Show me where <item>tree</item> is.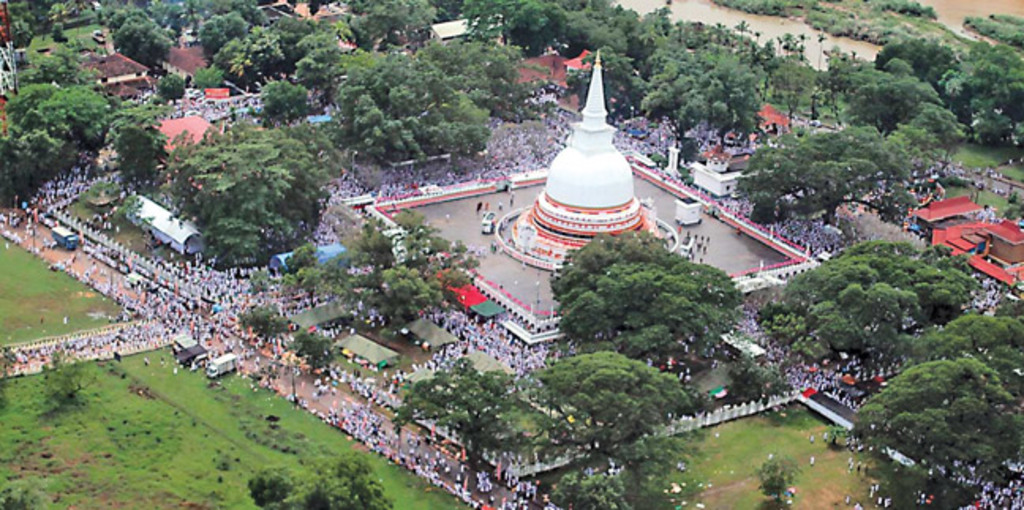
<item>tree</item> is at (283, 322, 346, 388).
